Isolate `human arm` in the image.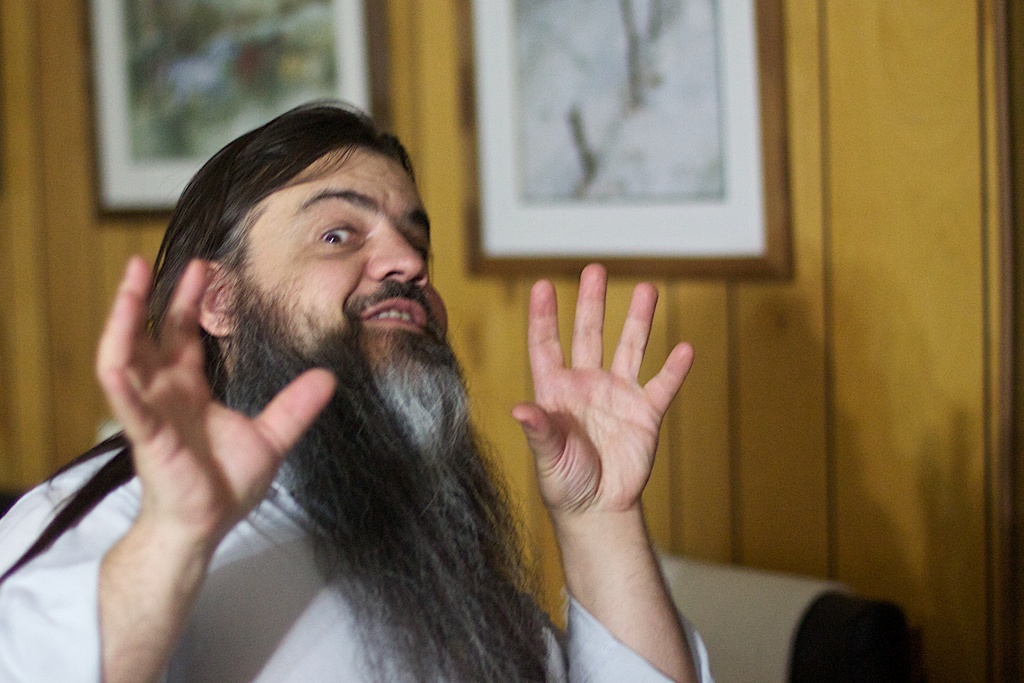
Isolated region: <region>511, 263, 718, 667</region>.
